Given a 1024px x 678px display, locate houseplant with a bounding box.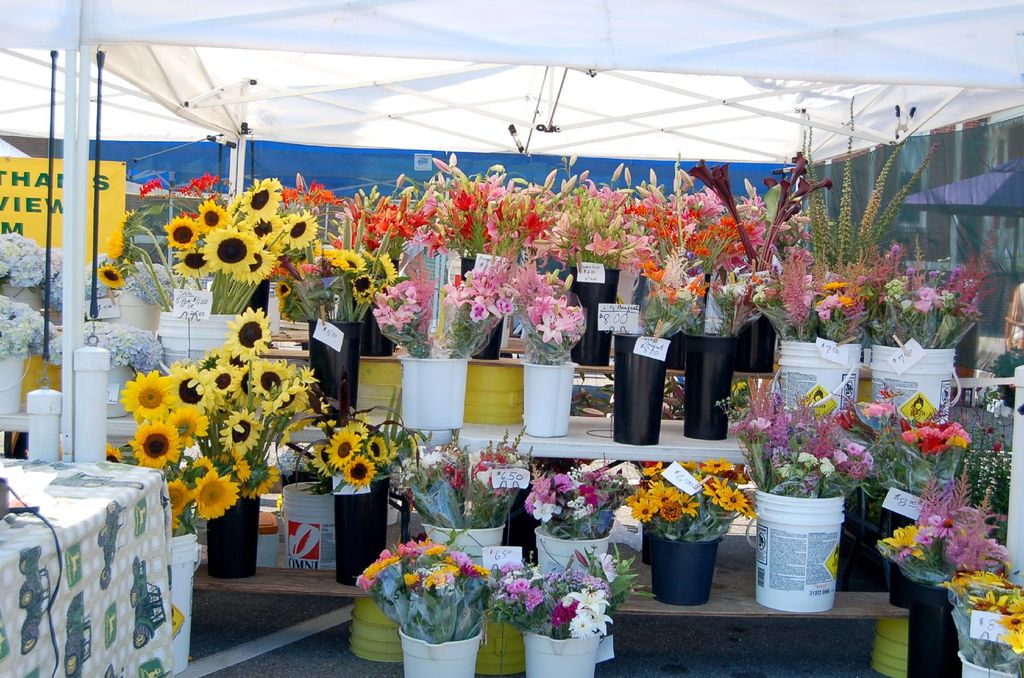
Located: [x1=720, y1=379, x2=879, y2=620].
